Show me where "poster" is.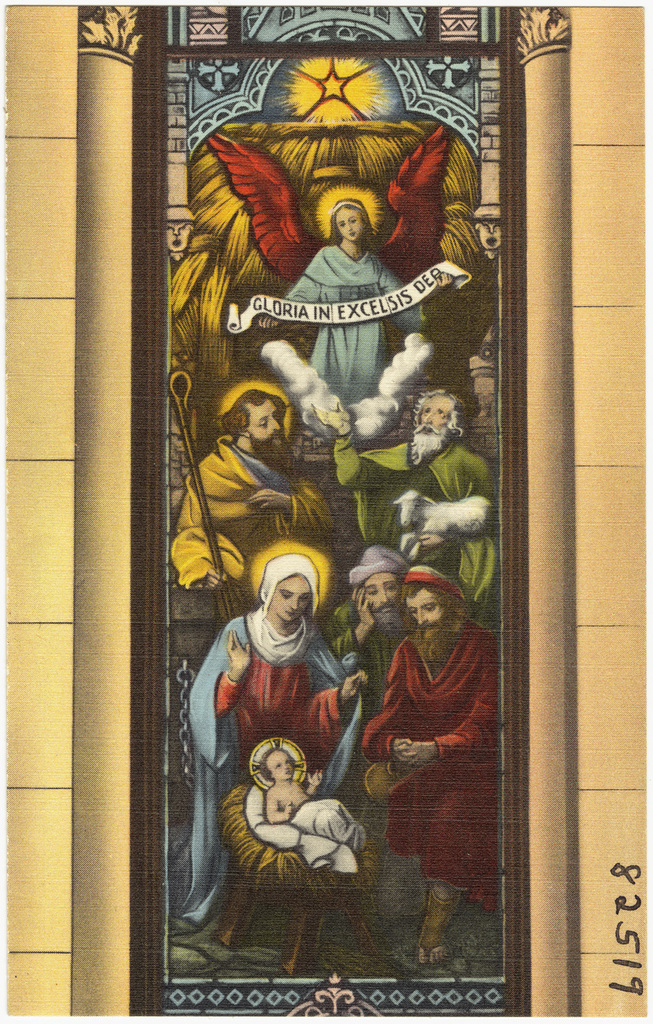
"poster" is at region(0, 0, 652, 1023).
